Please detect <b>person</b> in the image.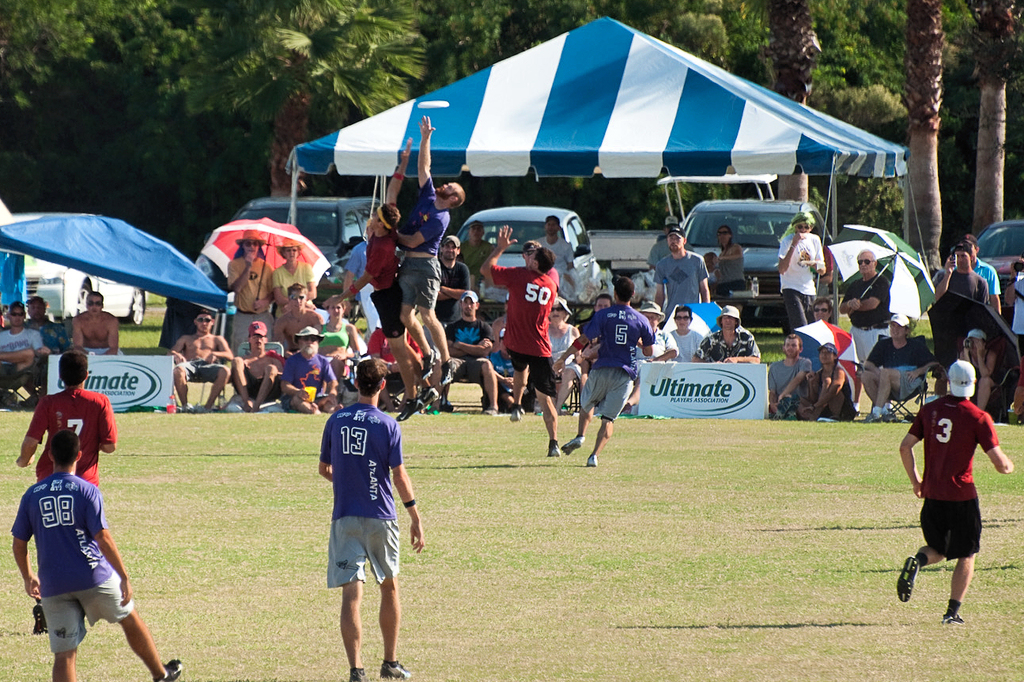
(378,115,463,385).
